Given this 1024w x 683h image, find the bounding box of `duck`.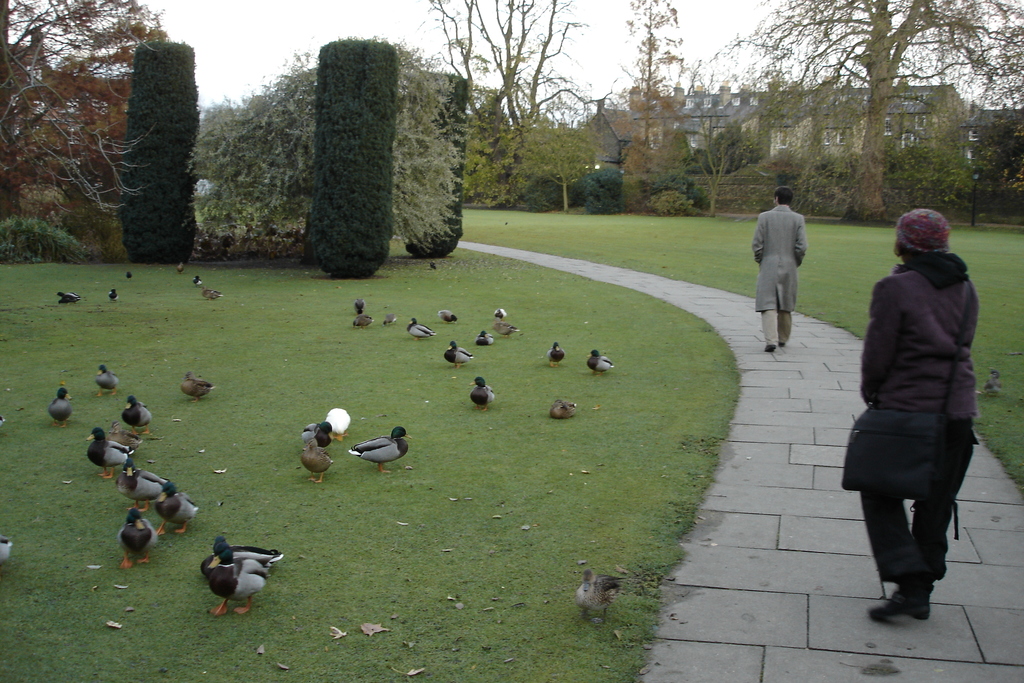
114, 462, 160, 512.
